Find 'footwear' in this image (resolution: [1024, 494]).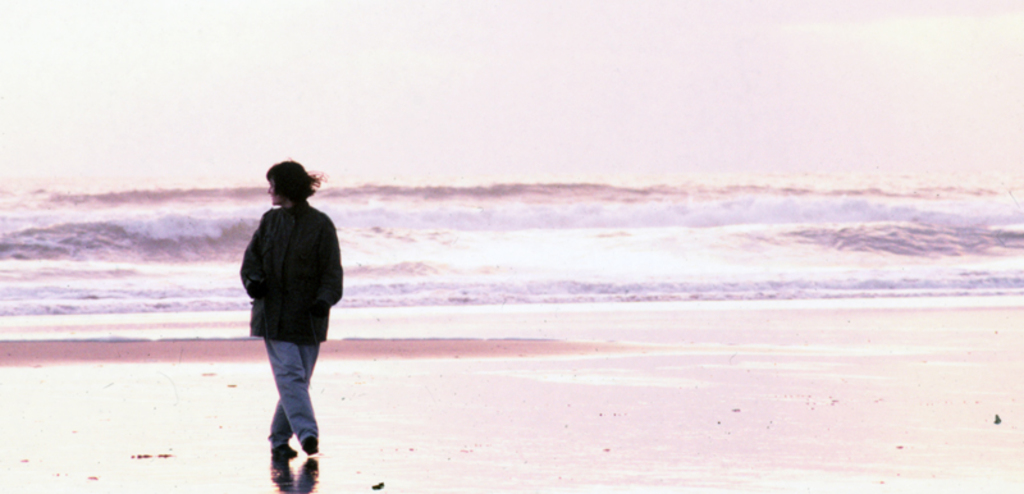
box(266, 442, 300, 456).
